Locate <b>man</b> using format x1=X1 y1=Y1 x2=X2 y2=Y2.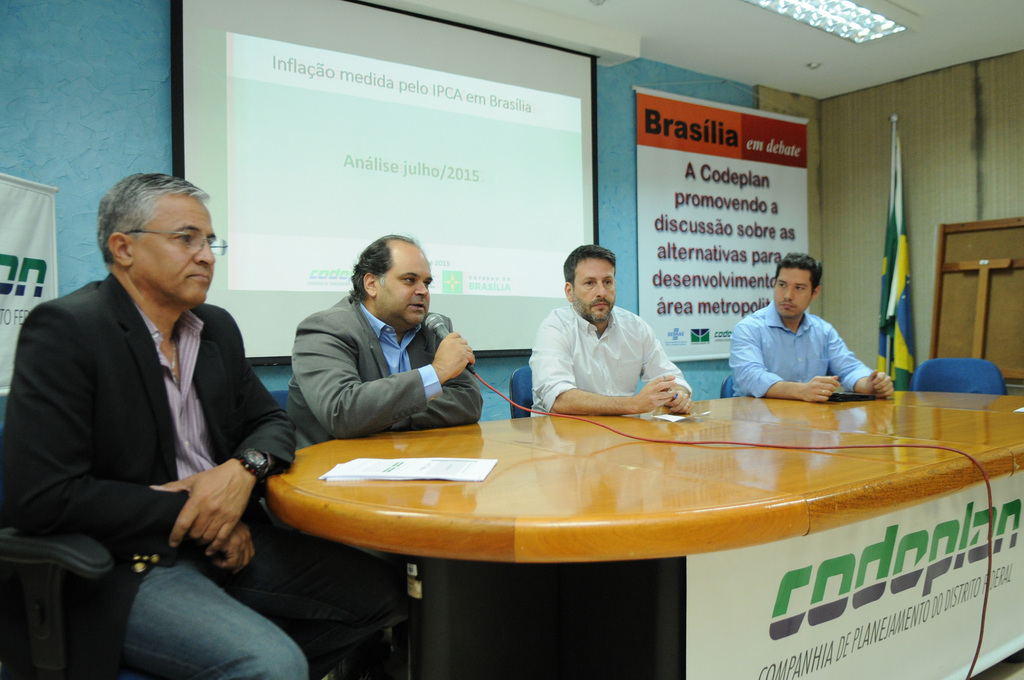
x1=285 y1=222 x2=492 y2=452.
